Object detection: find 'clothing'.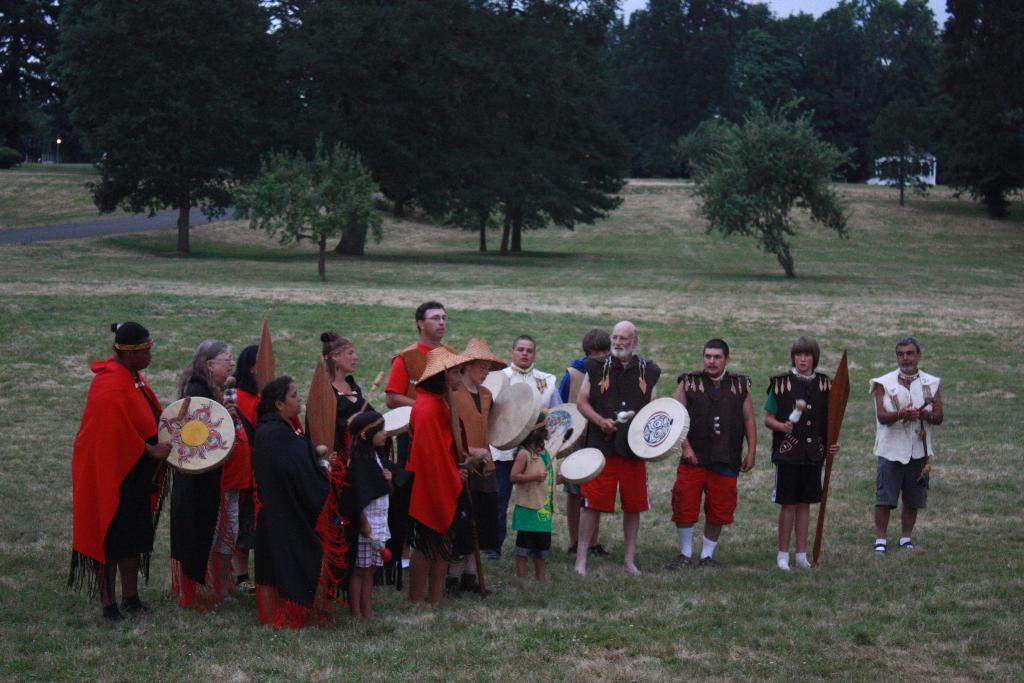
box=[675, 368, 751, 514].
